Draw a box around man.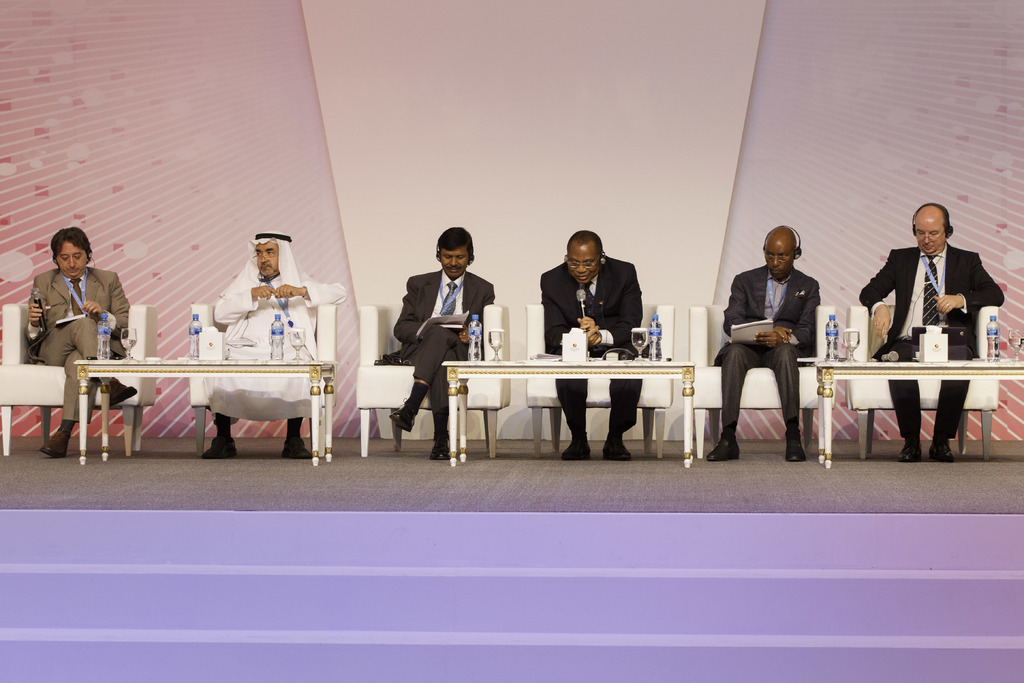
box(703, 224, 837, 465).
